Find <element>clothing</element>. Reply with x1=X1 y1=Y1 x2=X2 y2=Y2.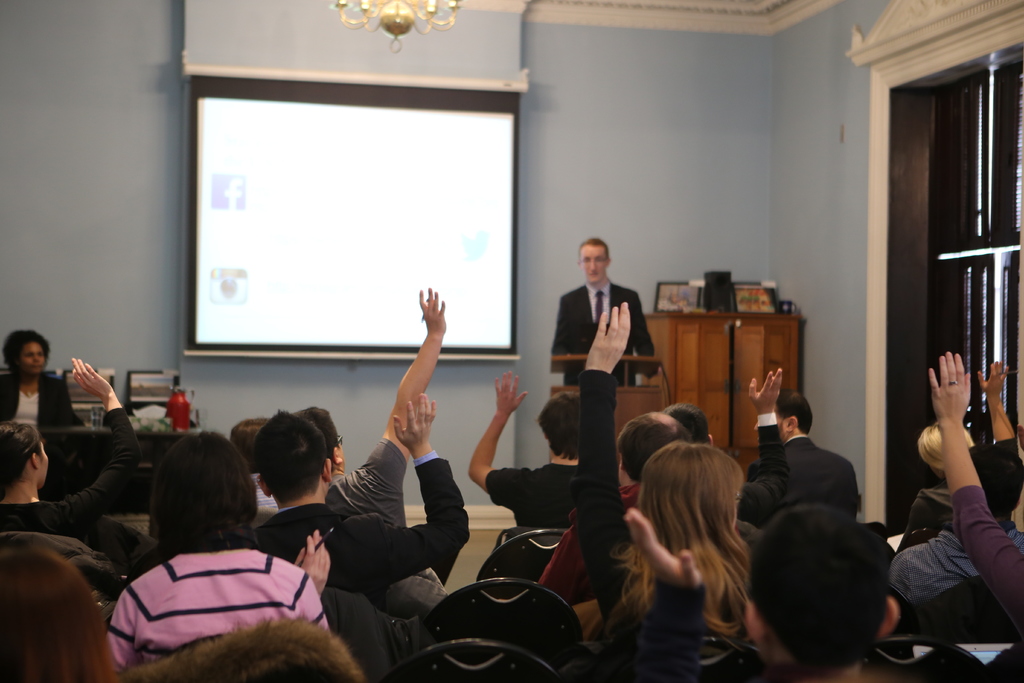
x1=890 y1=509 x2=1009 y2=612.
